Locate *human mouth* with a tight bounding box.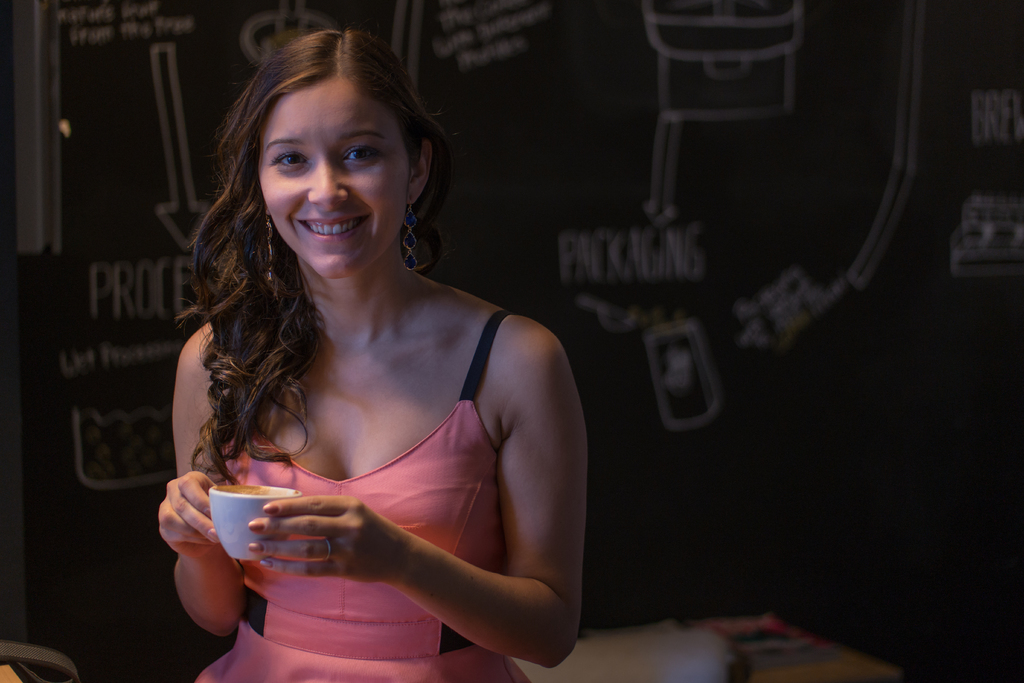
box(296, 215, 375, 239).
